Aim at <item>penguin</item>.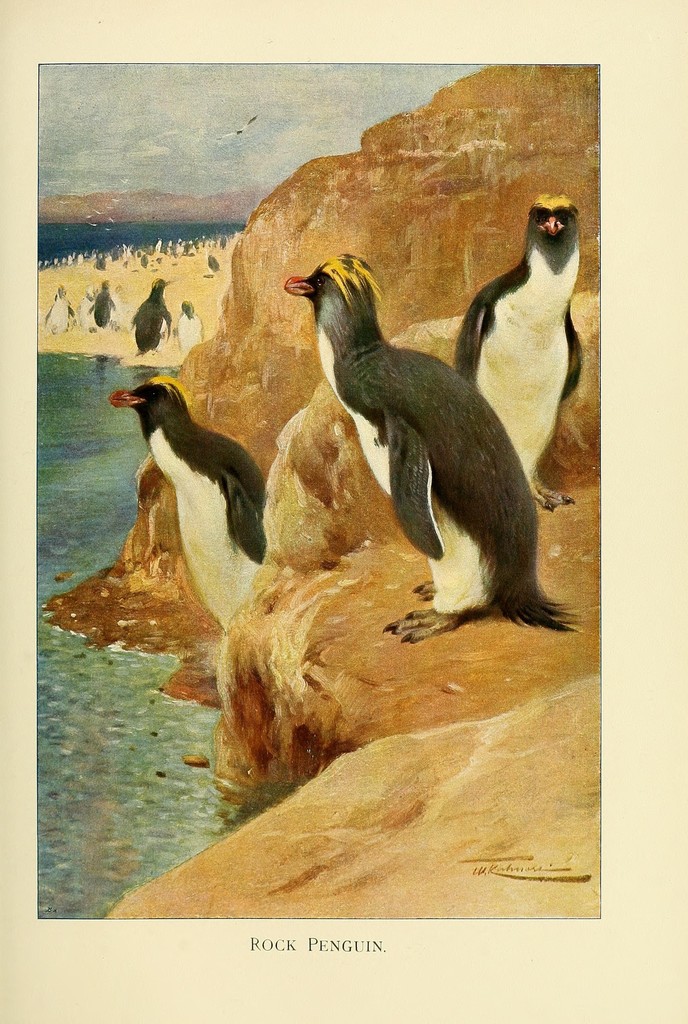
Aimed at locate(44, 289, 74, 338).
